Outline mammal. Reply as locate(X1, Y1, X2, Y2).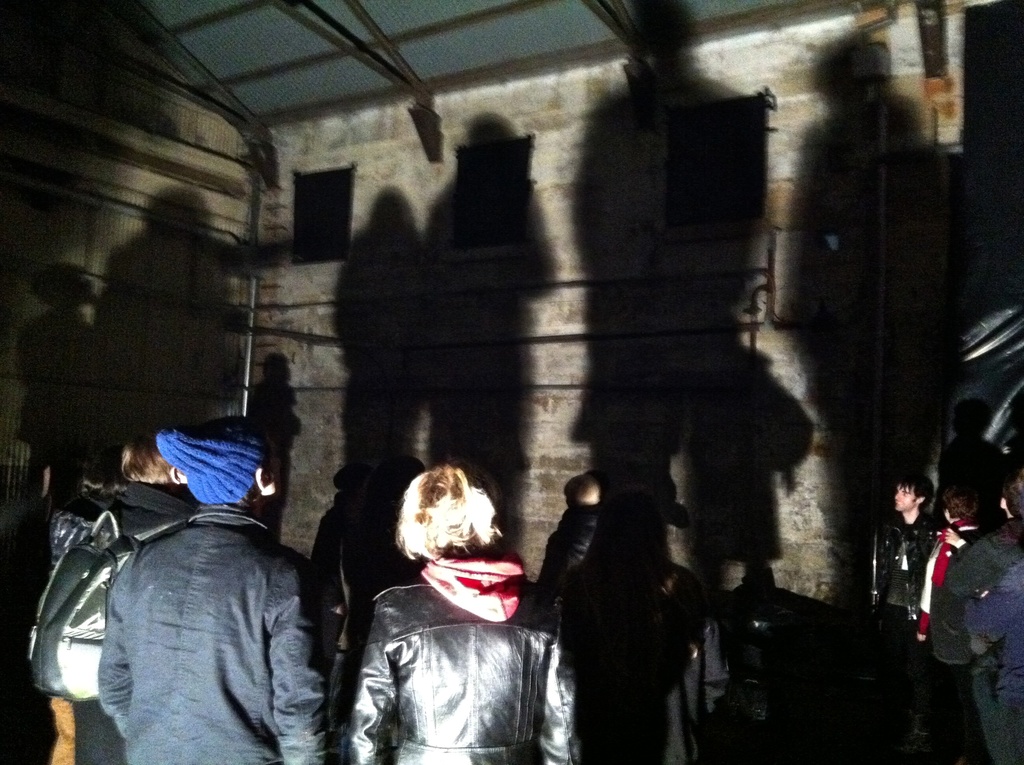
locate(25, 426, 198, 764).
